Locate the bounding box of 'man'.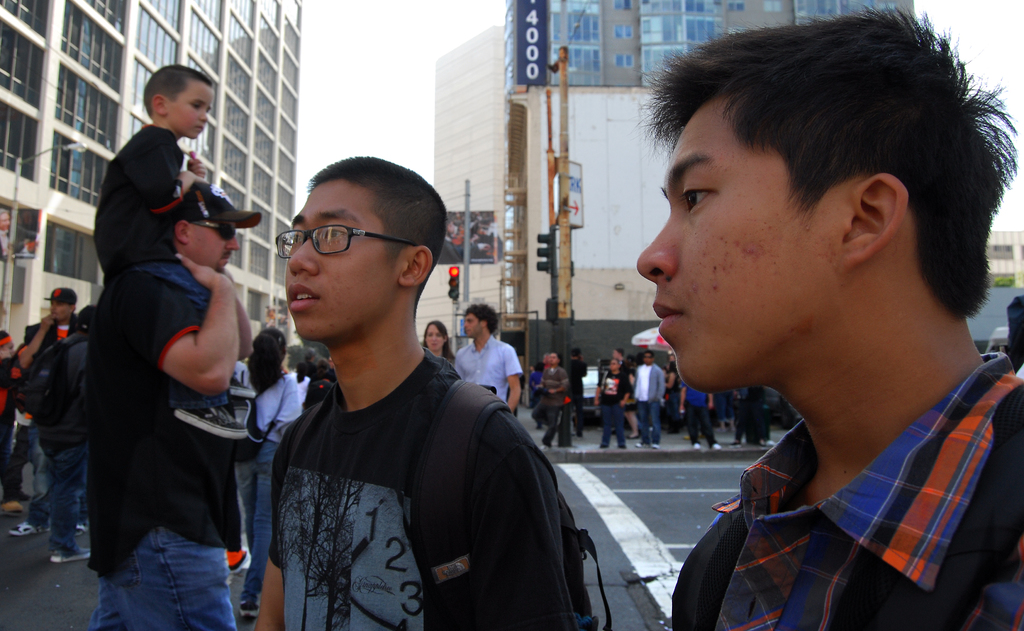
Bounding box: crop(635, 6, 1023, 630).
